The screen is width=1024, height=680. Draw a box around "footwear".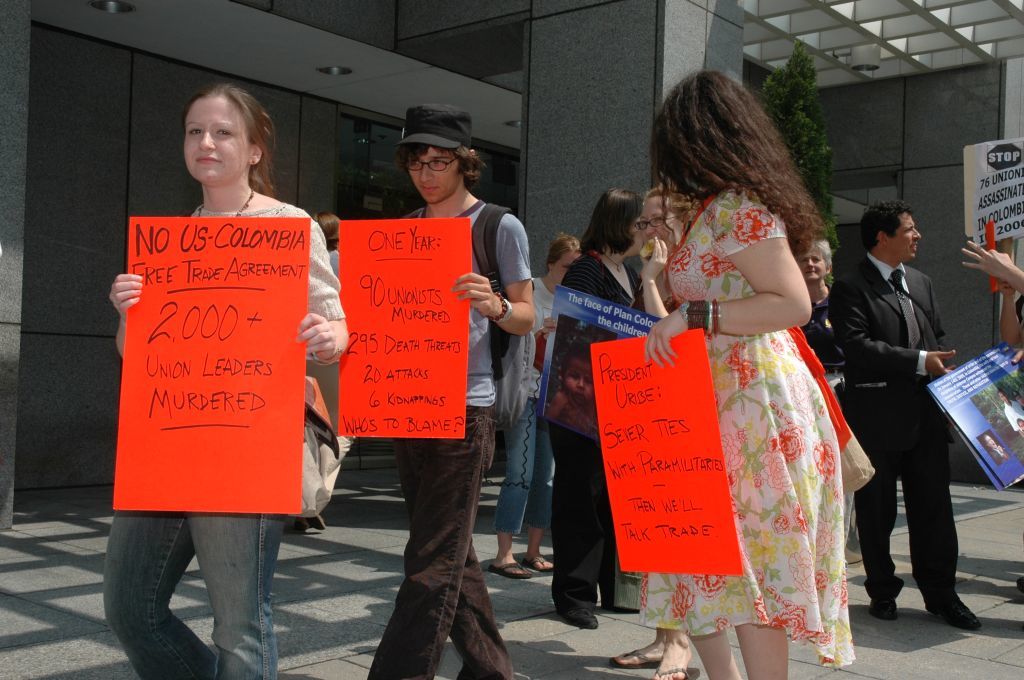
(x1=935, y1=589, x2=978, y2=626).
